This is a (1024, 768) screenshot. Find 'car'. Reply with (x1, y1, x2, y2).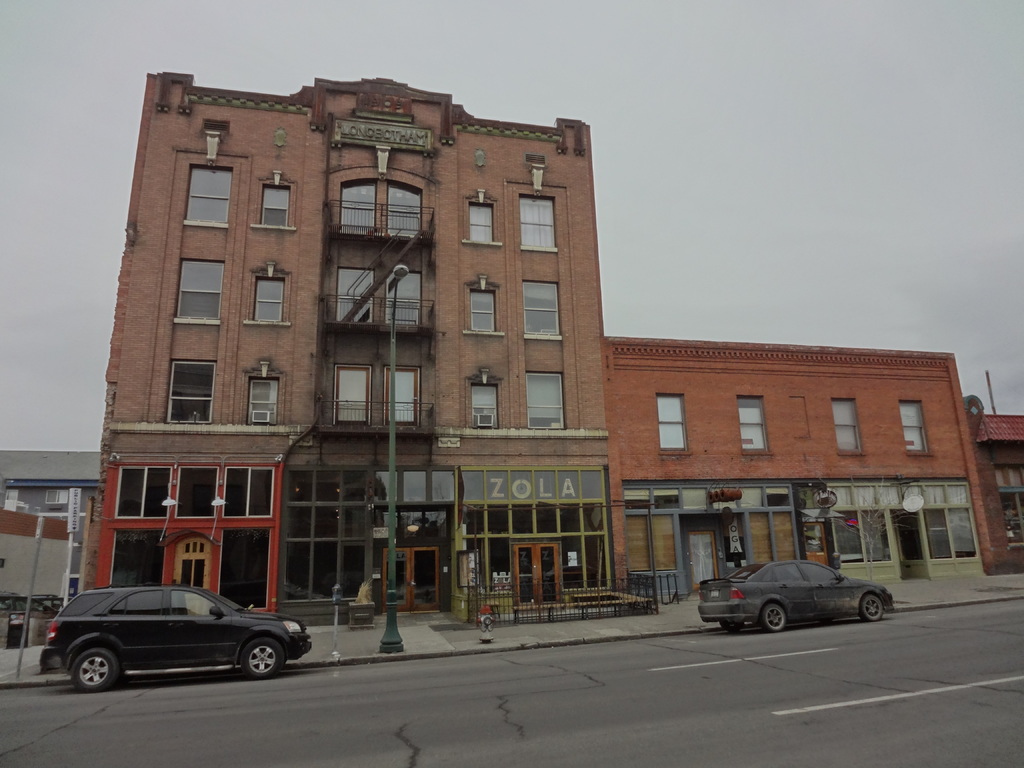
(36, 582, 300, 689).
